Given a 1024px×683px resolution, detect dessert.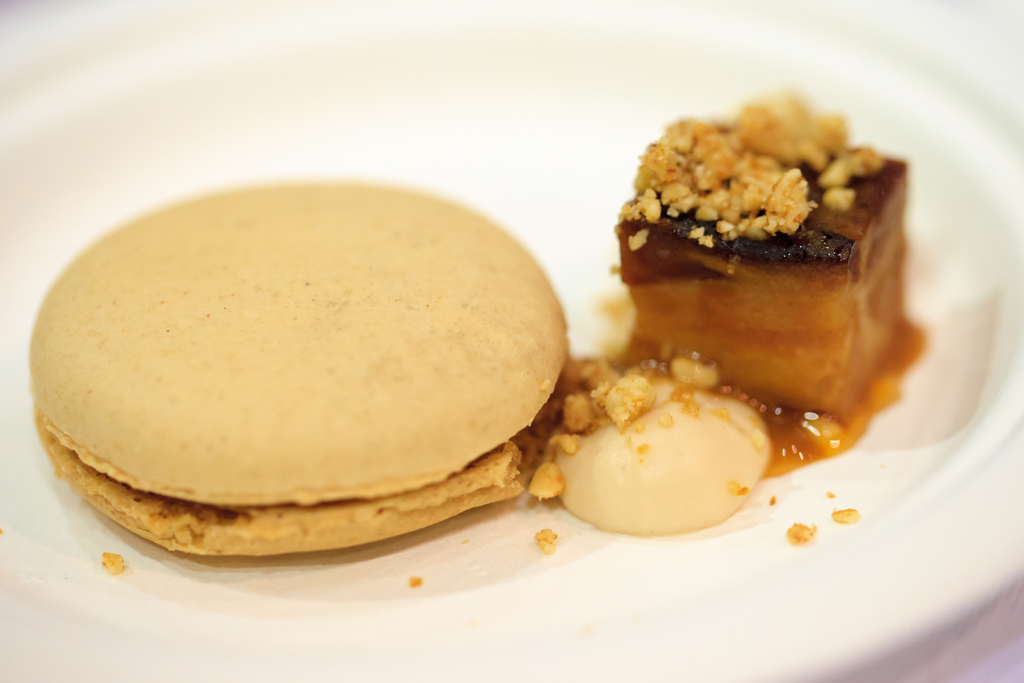
(504,92,911,540).
